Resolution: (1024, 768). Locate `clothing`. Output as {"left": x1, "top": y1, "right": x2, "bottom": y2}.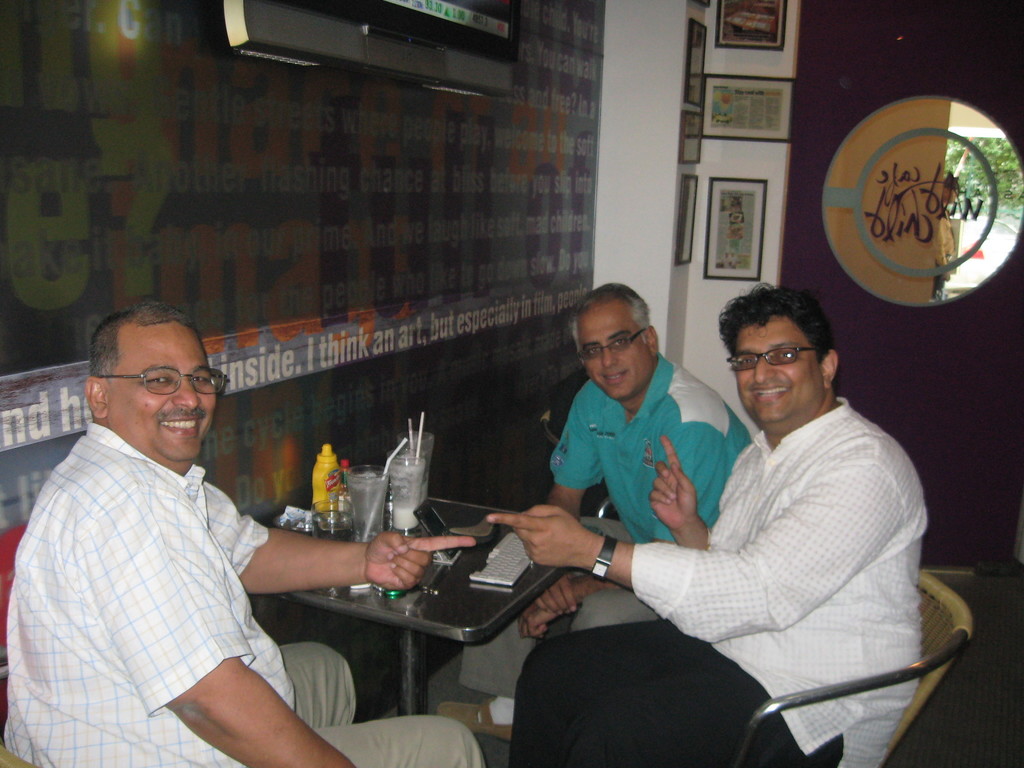
{"left": 454, "top": 352, "right": 762, "bottom": 704}.
